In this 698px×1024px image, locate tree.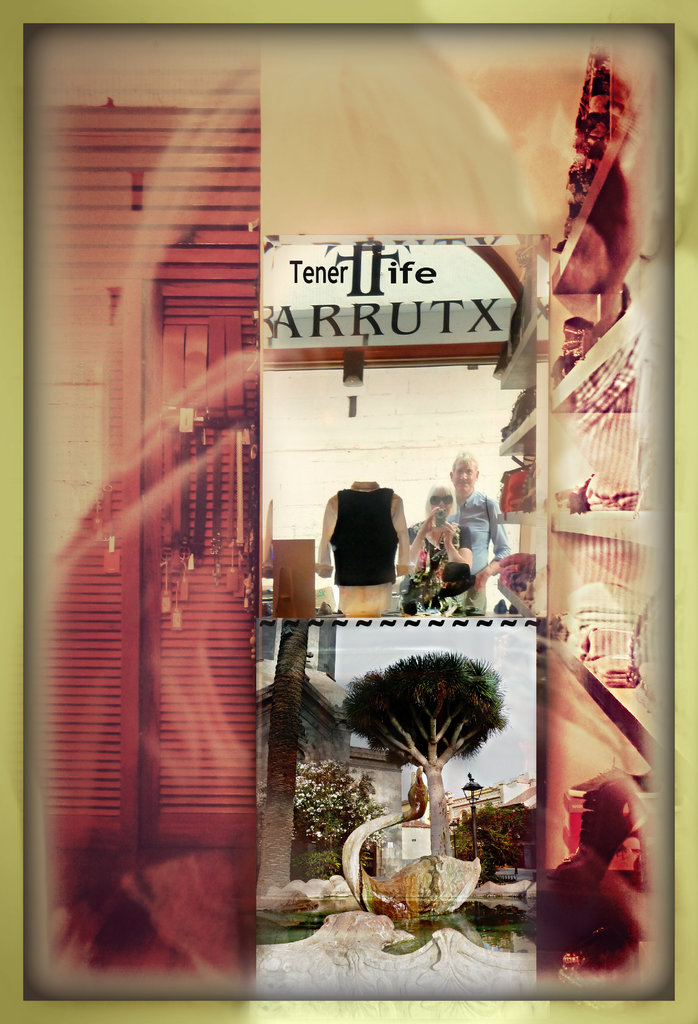
Bounding box: locate(318, 630, 540, 897).
